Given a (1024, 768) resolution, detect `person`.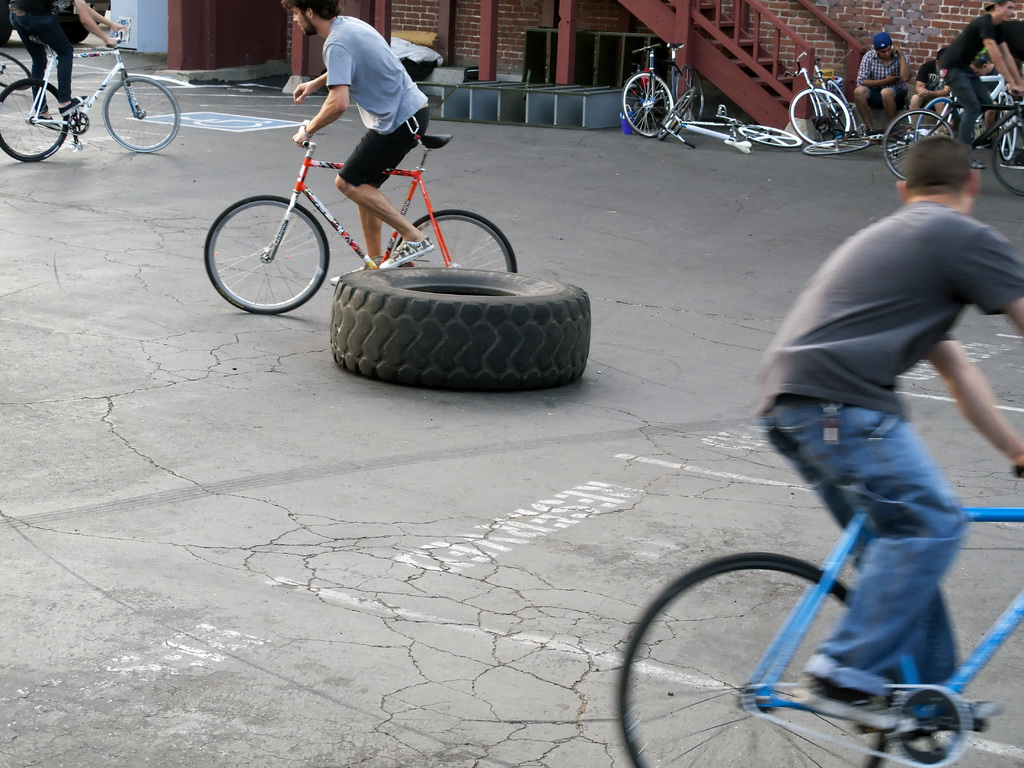
[850, 37, 907, 134].
